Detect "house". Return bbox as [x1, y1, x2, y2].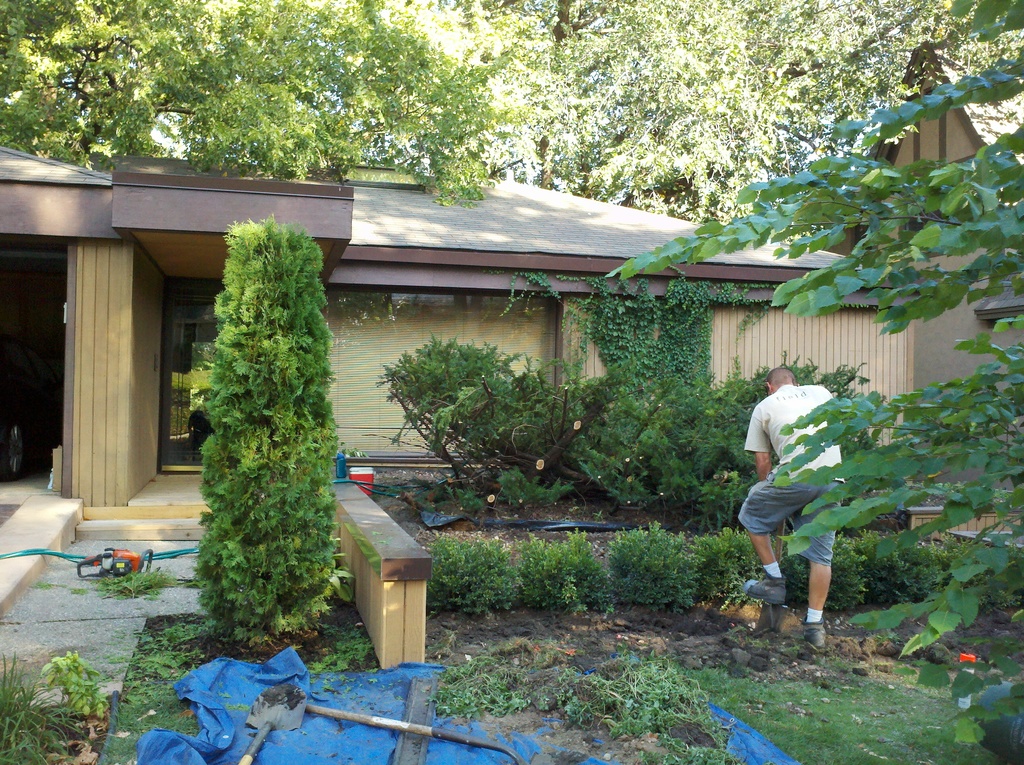
[854, 38, 1023, 408].
